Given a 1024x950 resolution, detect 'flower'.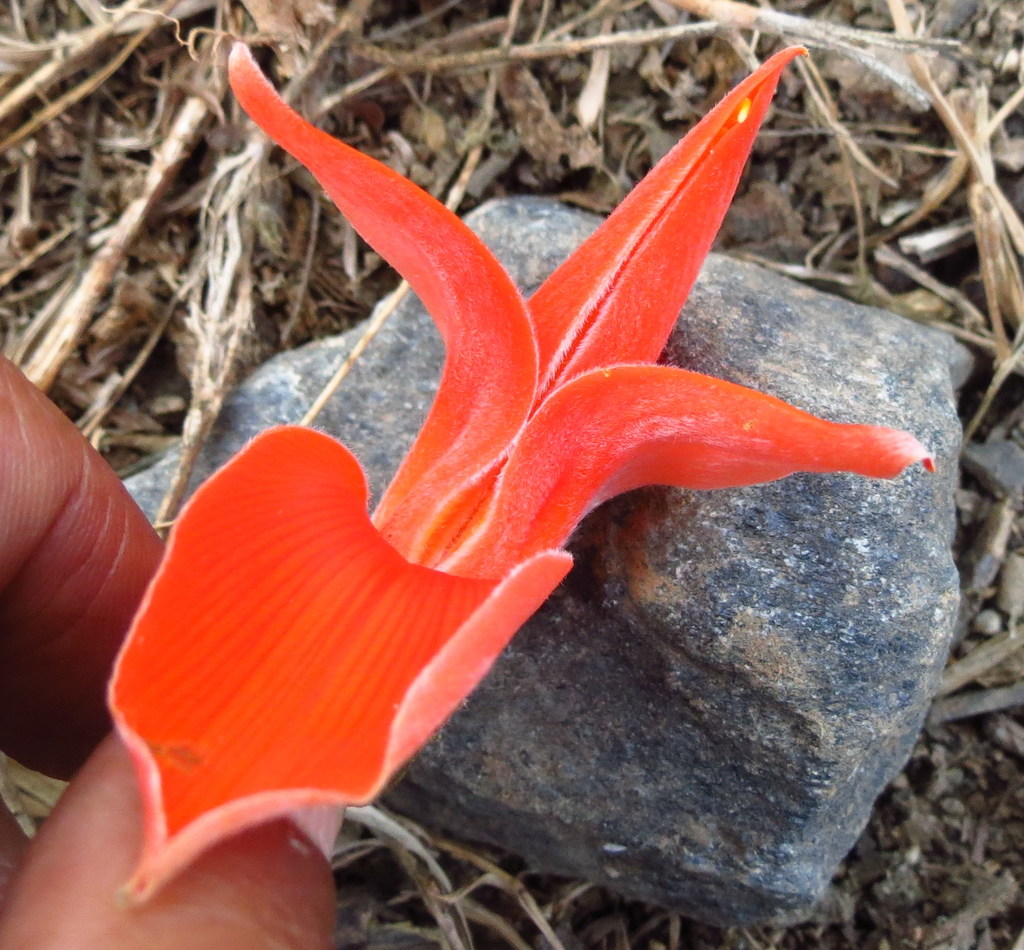
select_region(133, 0, 885, 807).
